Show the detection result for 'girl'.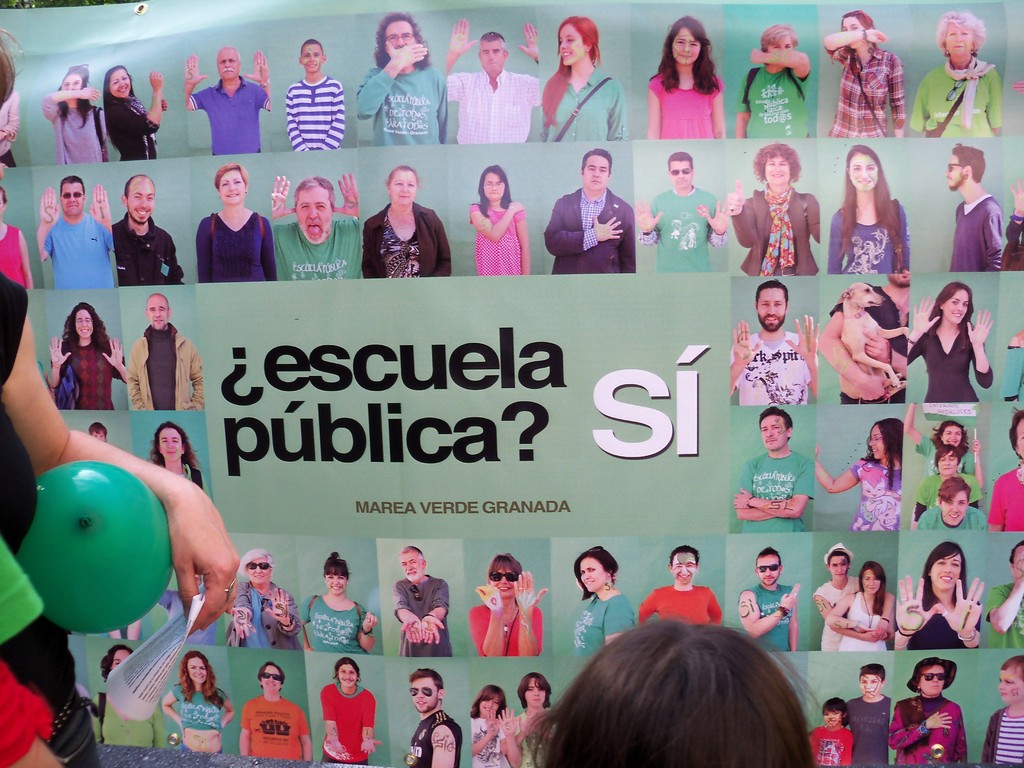
x1=826, y1=11, x2=905, y2=141.
